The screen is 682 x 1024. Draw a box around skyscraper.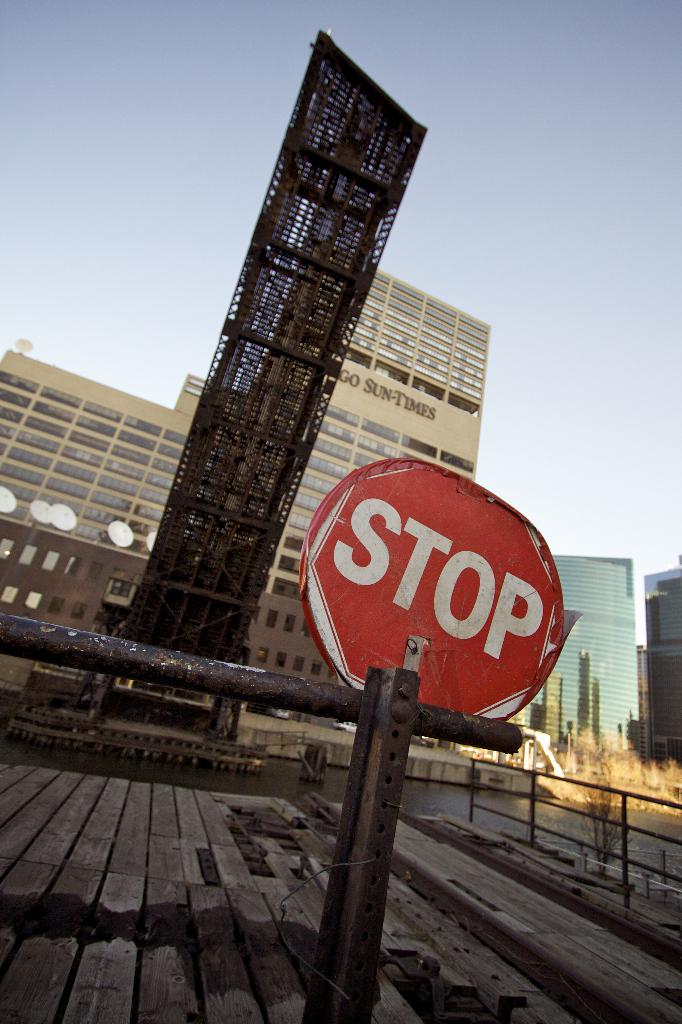
box=[0, 337, 209, 701].
